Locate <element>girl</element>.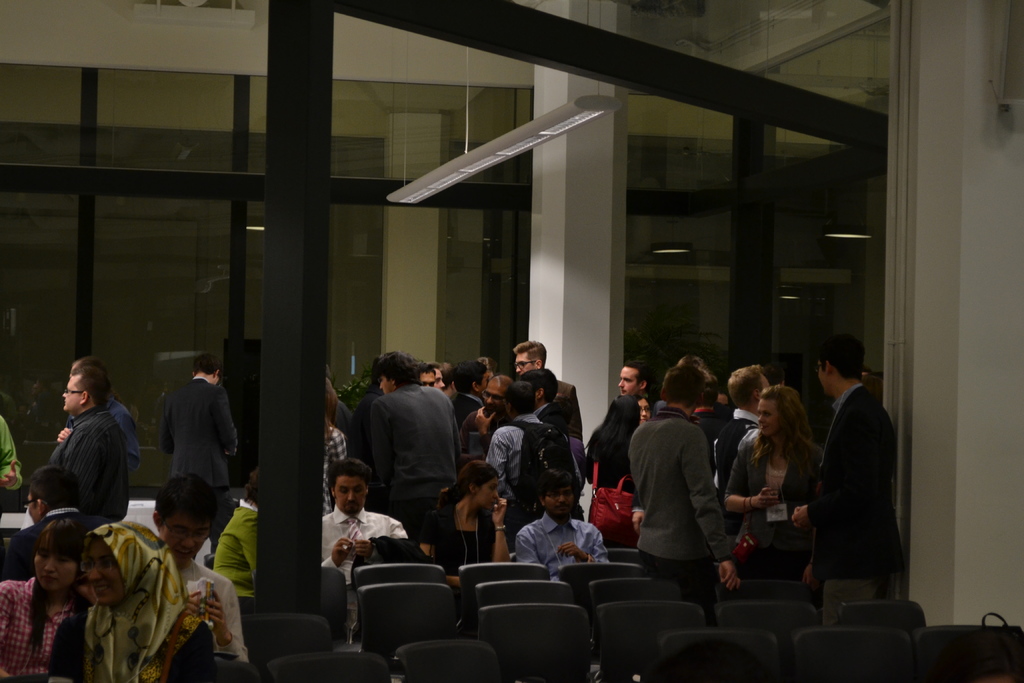
Bounding box: region(626, 395, 654, 420).
